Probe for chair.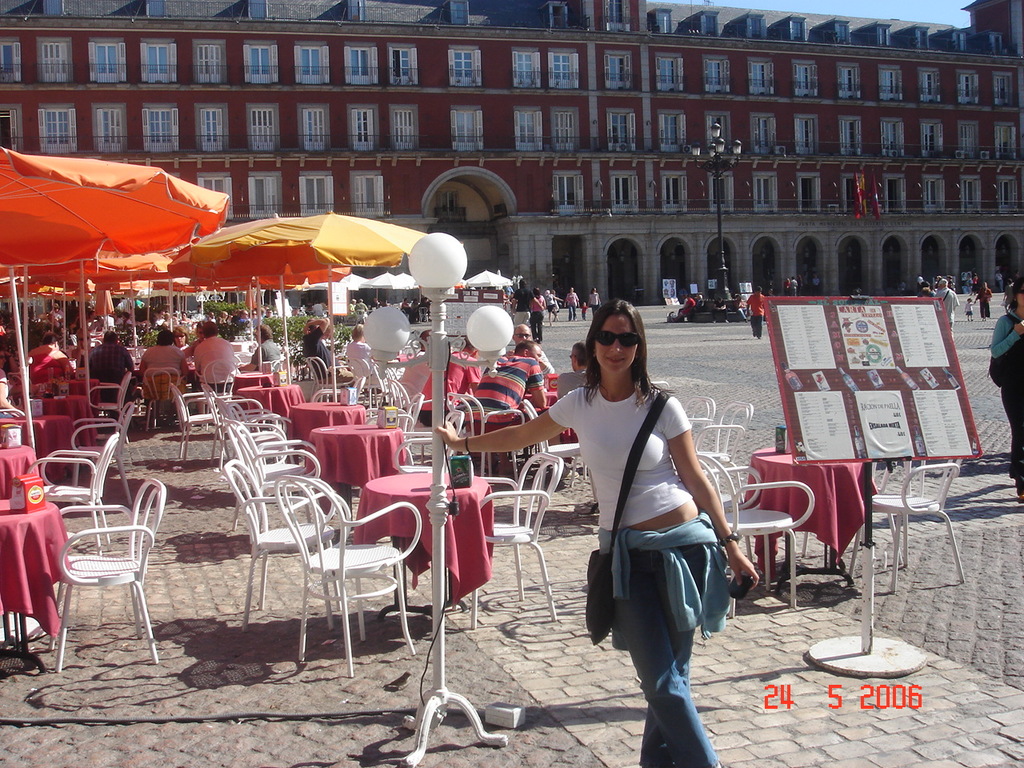
Probe result: region(194, 357, 237, 431).
